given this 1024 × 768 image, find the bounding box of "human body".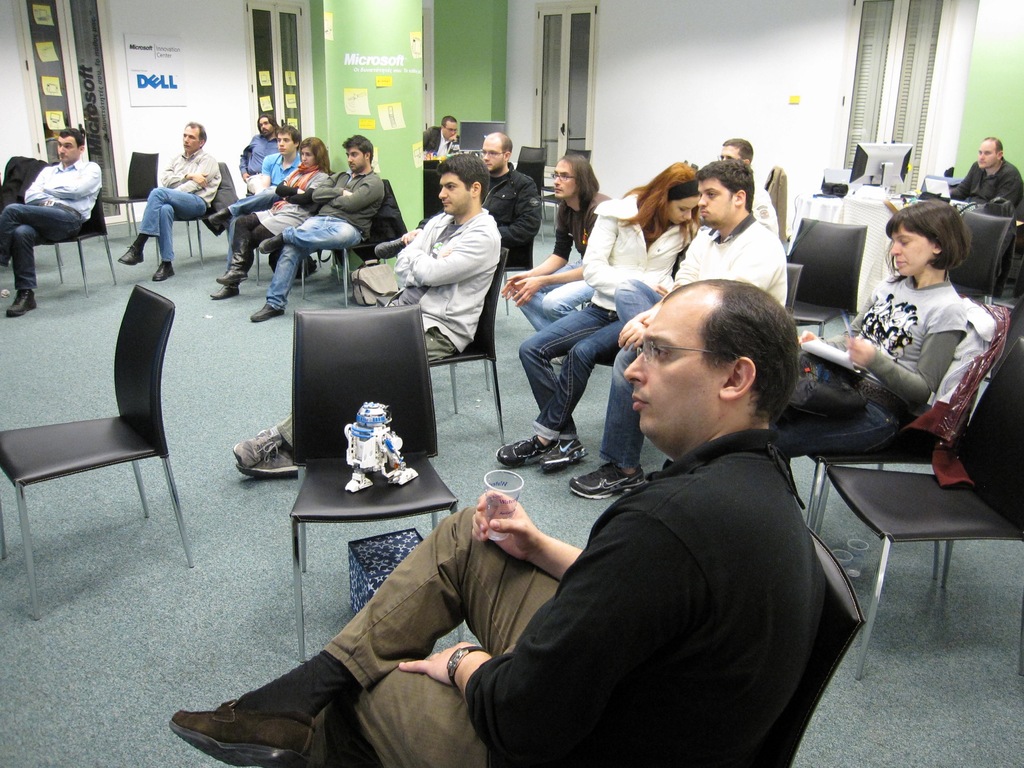
0/155/104/316.
